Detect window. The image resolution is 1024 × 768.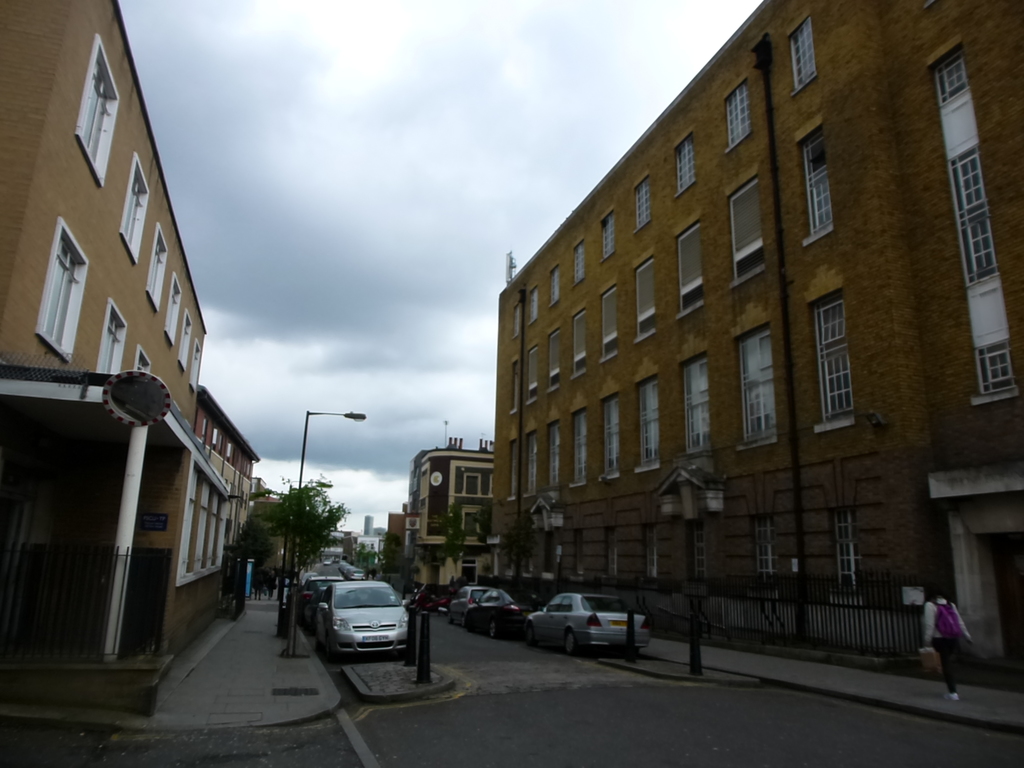
detection(547, 423, 570, 491).
